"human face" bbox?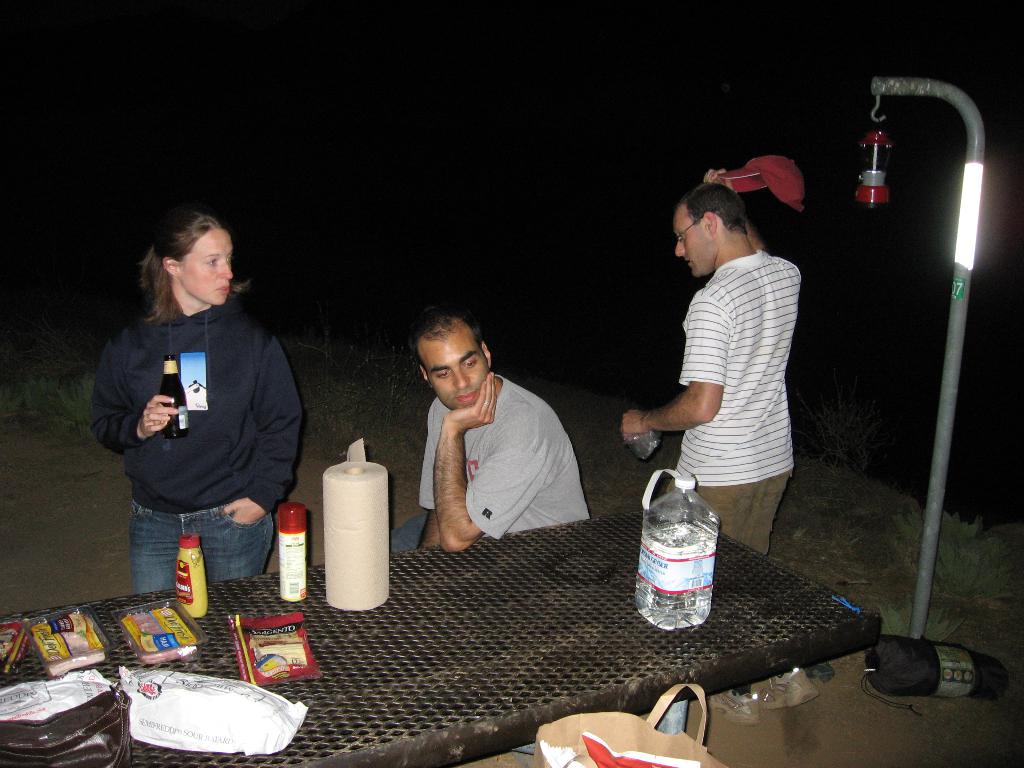
673,205,717,276
